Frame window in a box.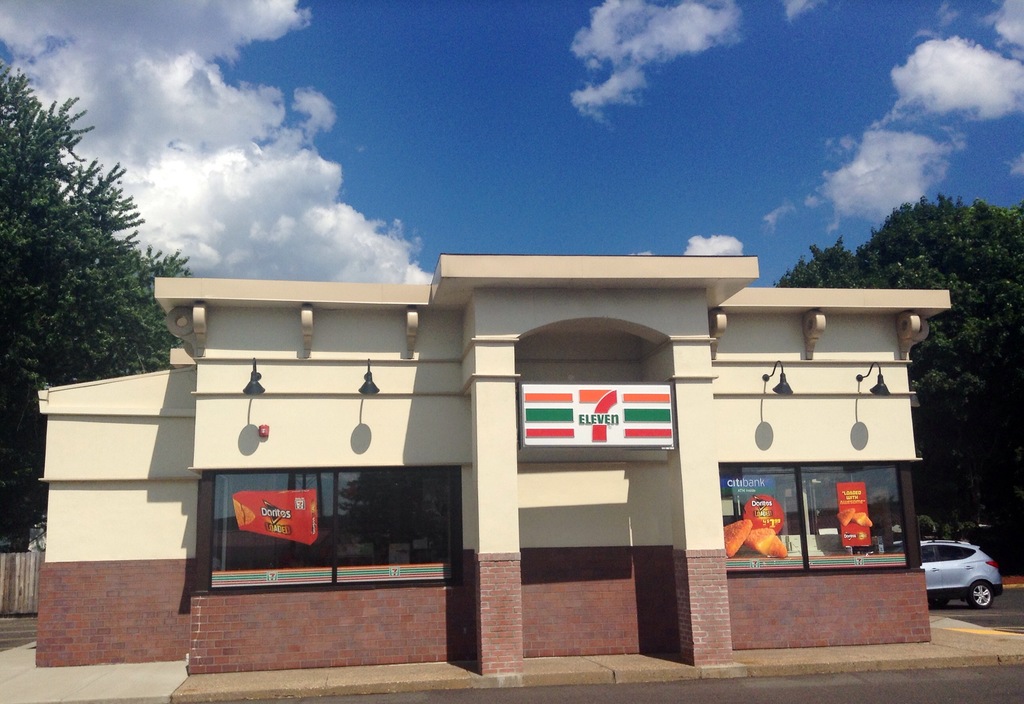
region(717, 467, 908, 572).
